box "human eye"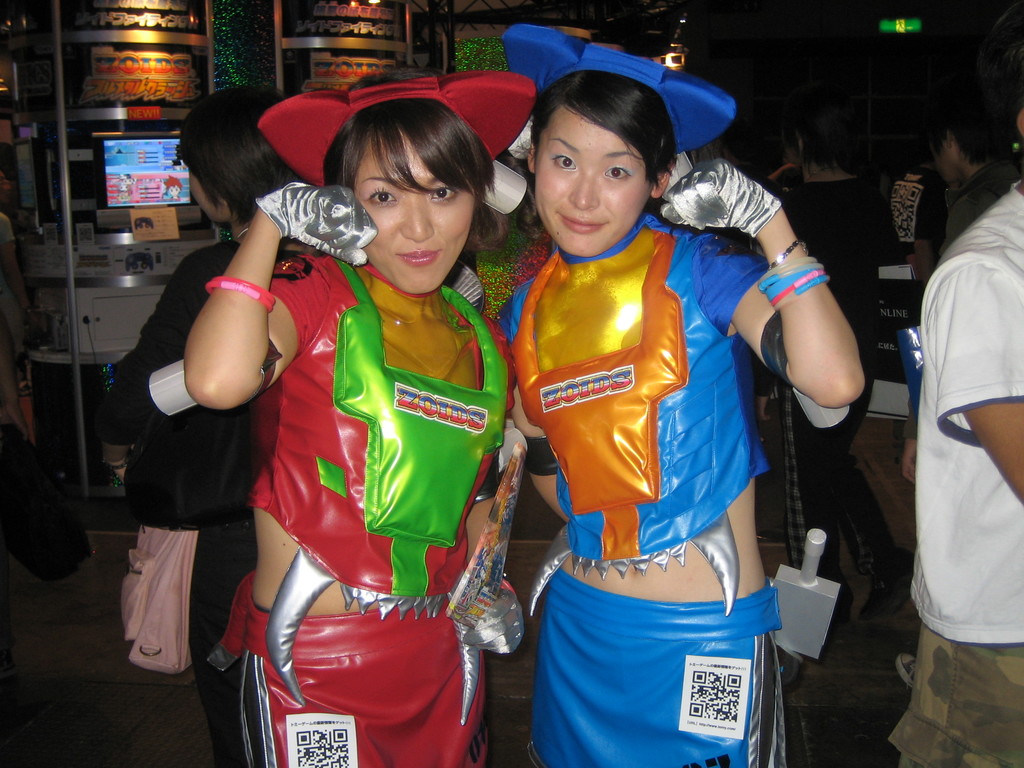
<region>365, 186, 399, 207</region>
